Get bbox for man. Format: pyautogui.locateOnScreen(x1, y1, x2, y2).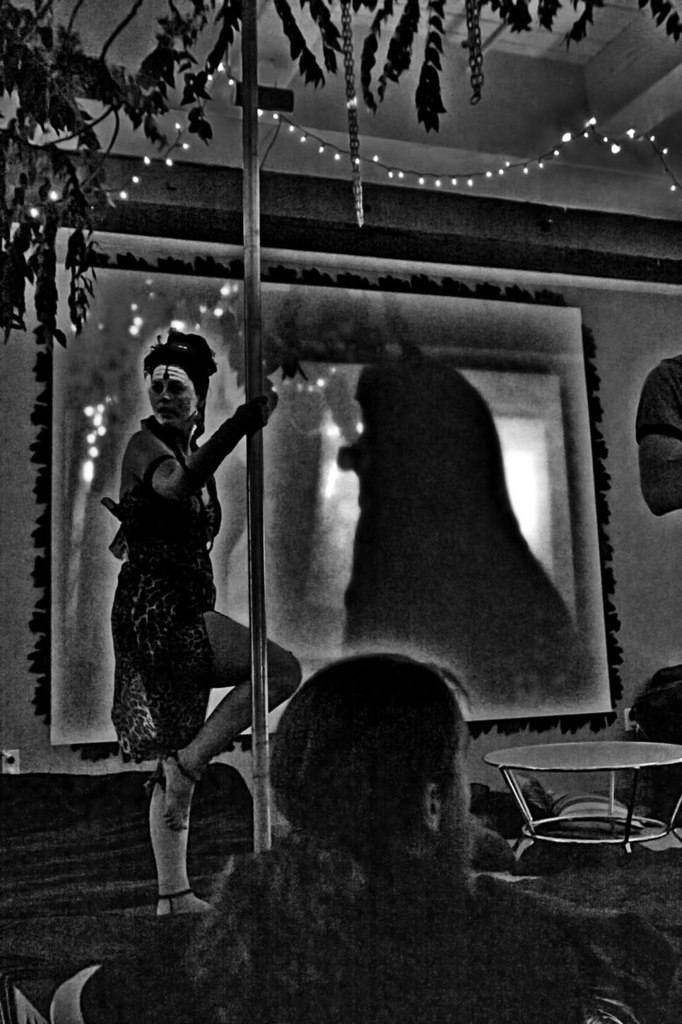
pyautogui.locateOnScreen(39, 647, 643, 1023).
